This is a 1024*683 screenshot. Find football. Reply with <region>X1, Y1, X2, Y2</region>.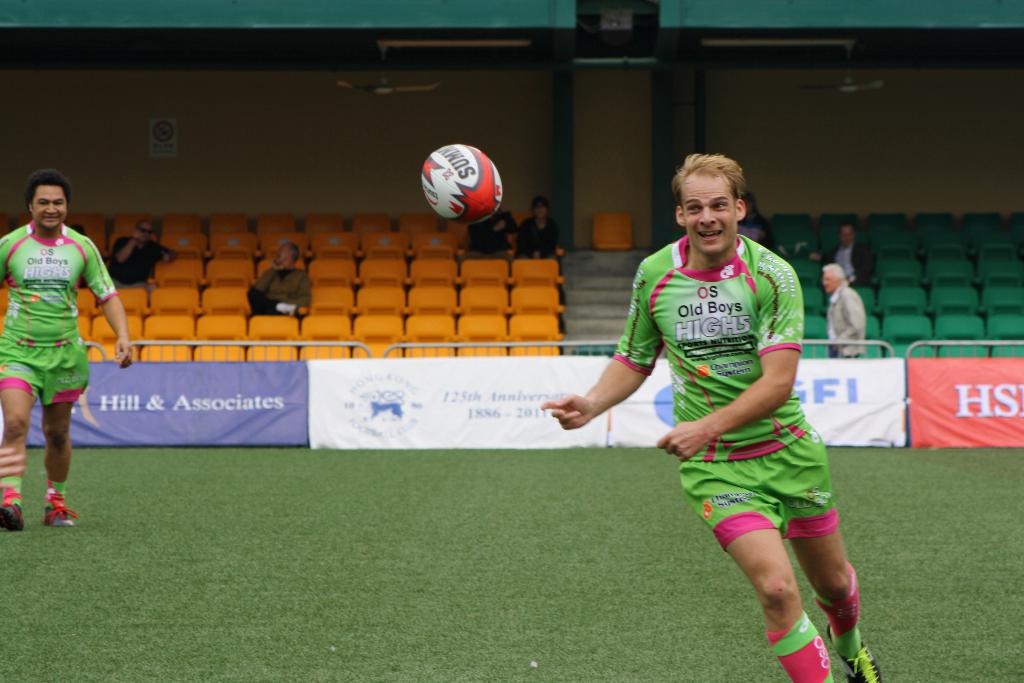
<region>418, 145, 506, 229</region>.
